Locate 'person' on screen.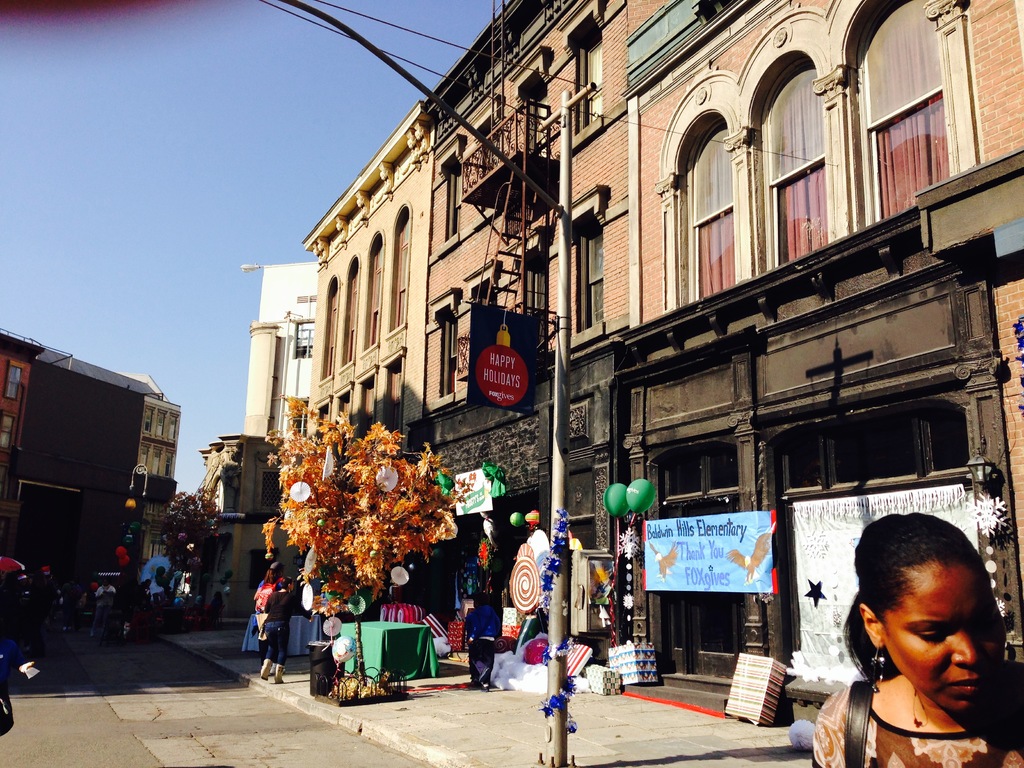
On screen at bbox(810, 511, 1023, 767).
